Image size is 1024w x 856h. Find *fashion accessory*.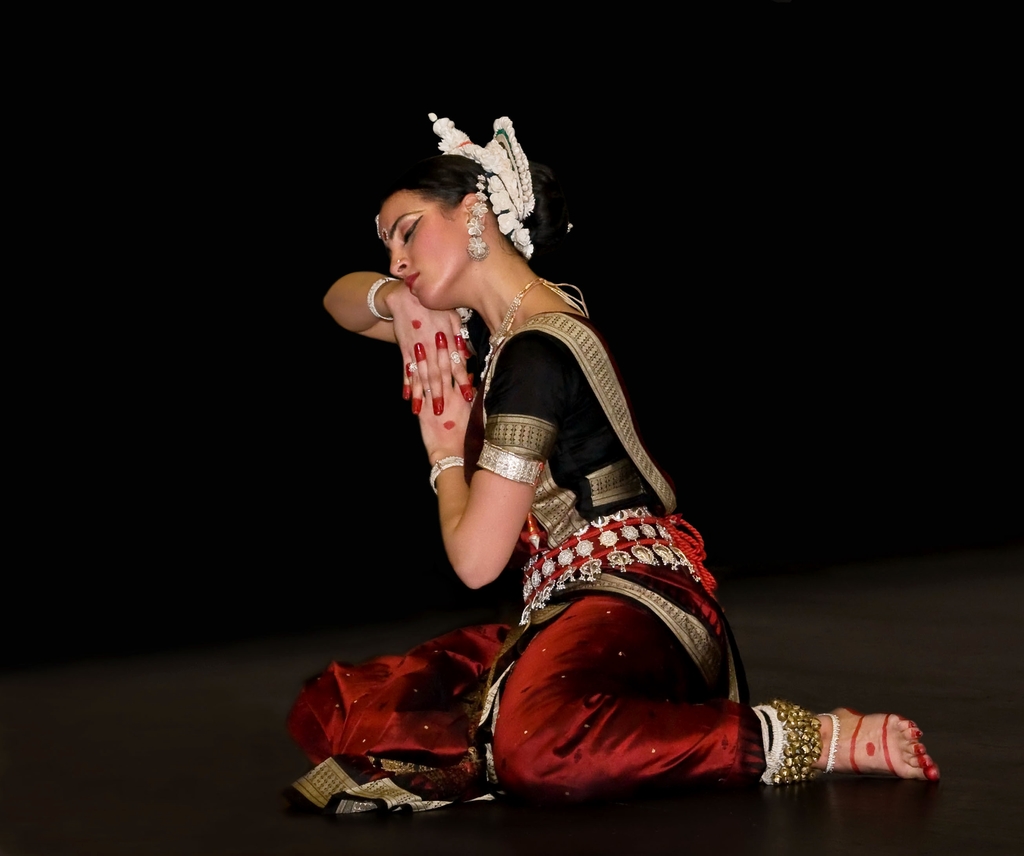
x1=518 y1=507 x2=717 y2=622.
